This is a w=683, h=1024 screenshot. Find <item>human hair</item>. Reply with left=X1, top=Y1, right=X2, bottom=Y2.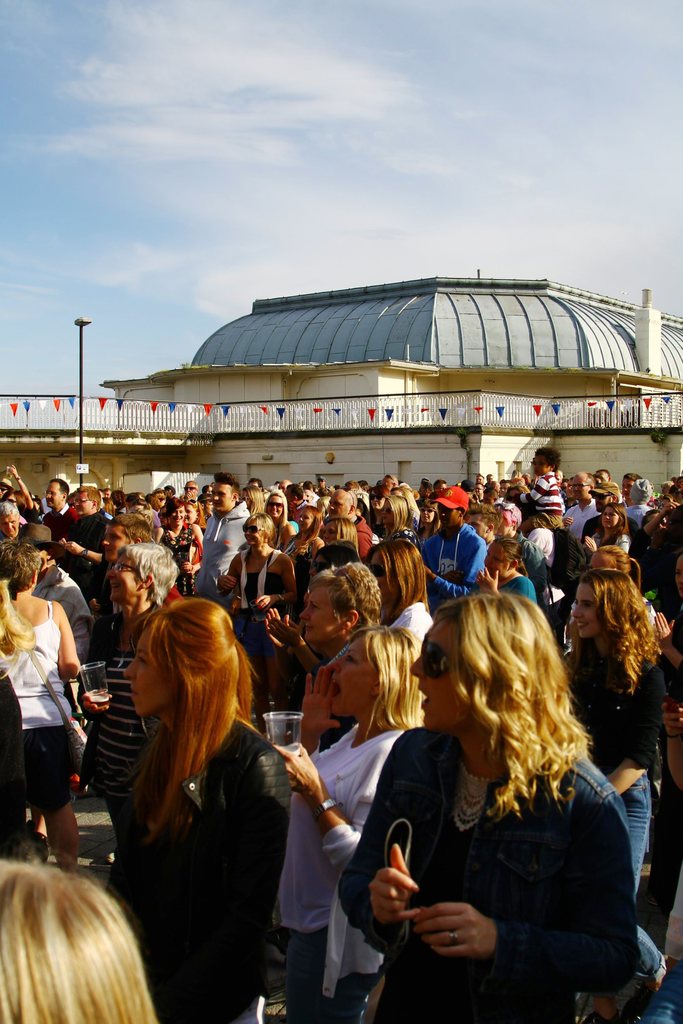
left=341, top=620, right=421, bottom=740.
